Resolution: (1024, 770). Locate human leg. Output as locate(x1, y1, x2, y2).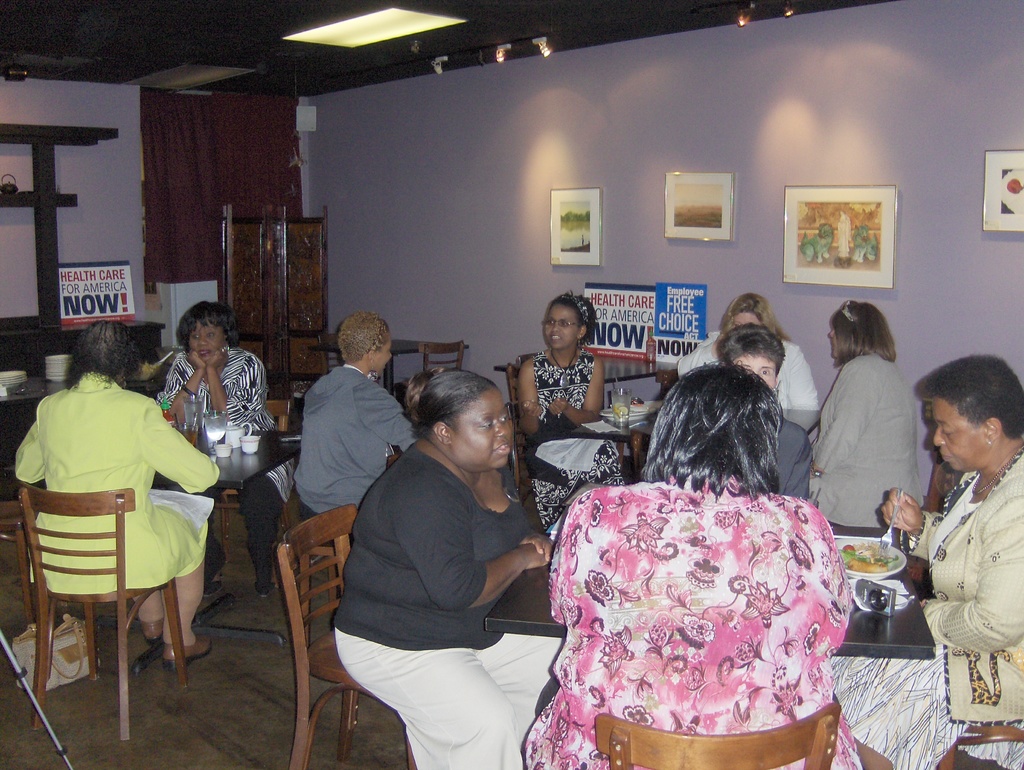
locate(241, 475, 283, 597).
